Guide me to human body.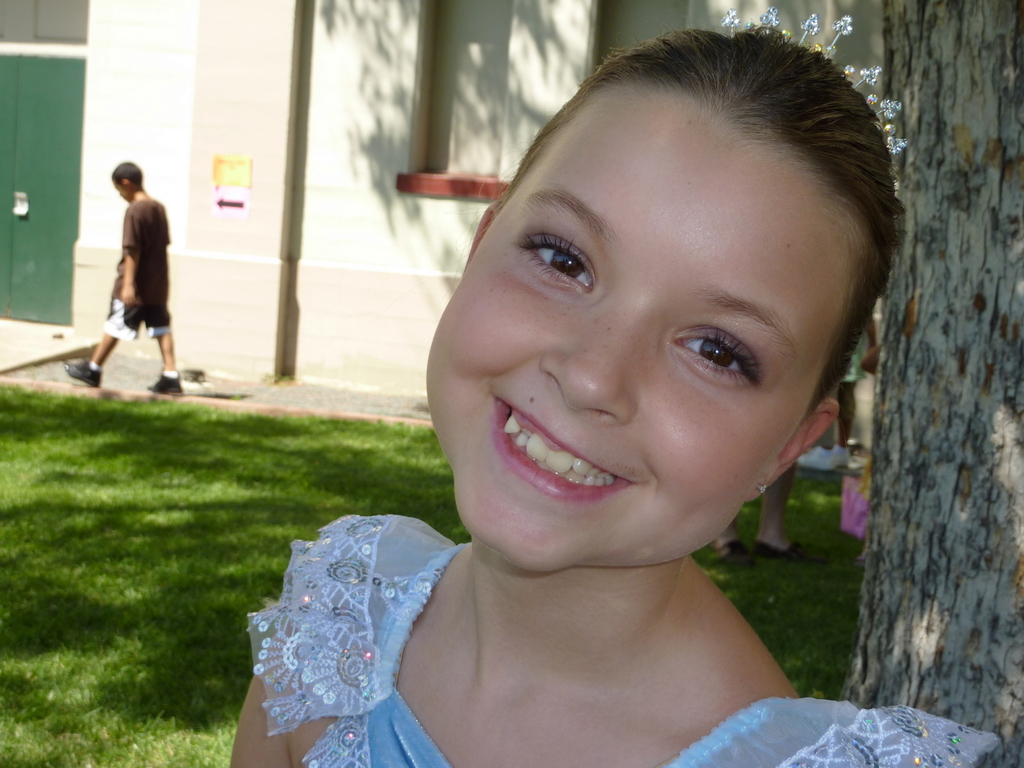
Guidance: 805 324 879 471.
